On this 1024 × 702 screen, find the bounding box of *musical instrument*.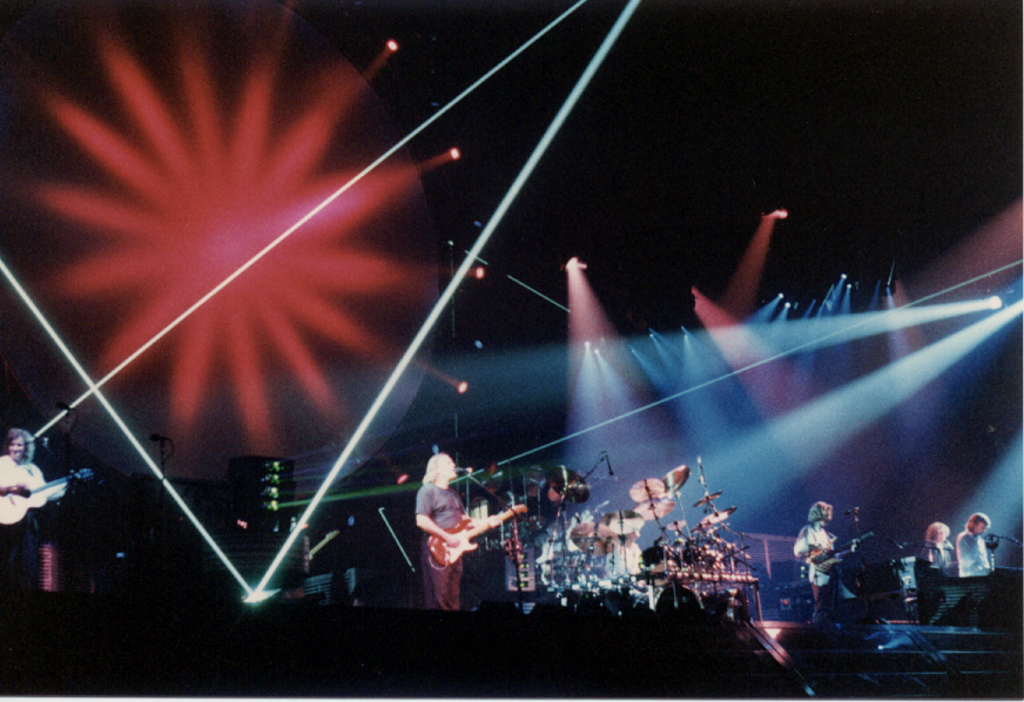
Bounding box: bbox(0, 458, 95, 529).
